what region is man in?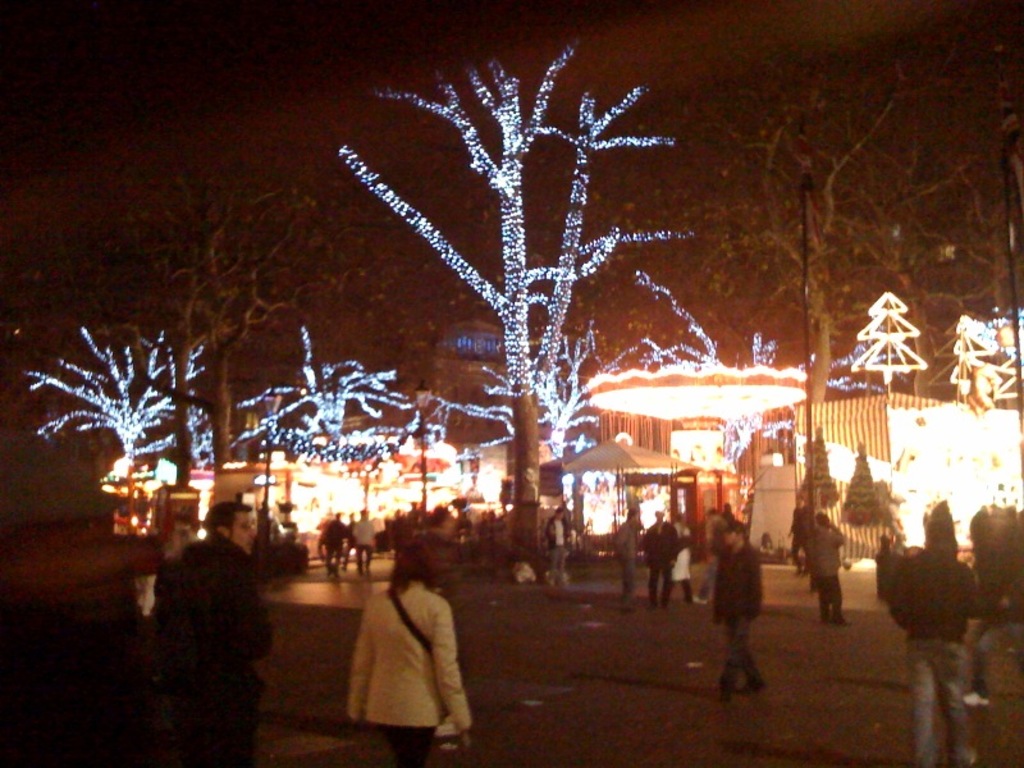
bbox=(698, 512, 778, 692).
